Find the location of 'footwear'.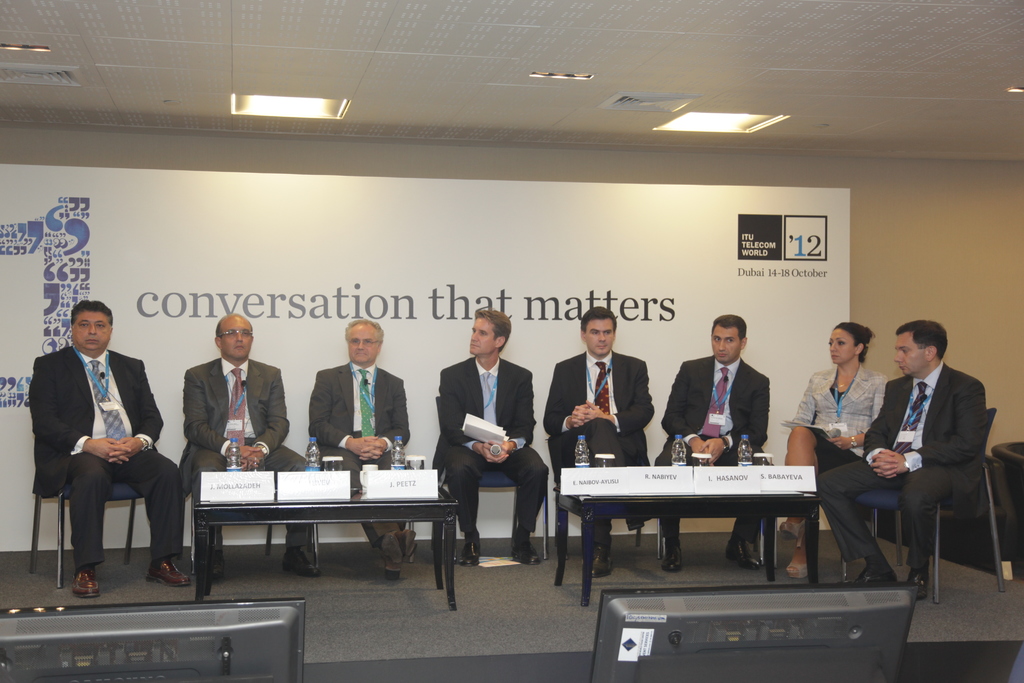
Location: (150, 557, 191, 591).
